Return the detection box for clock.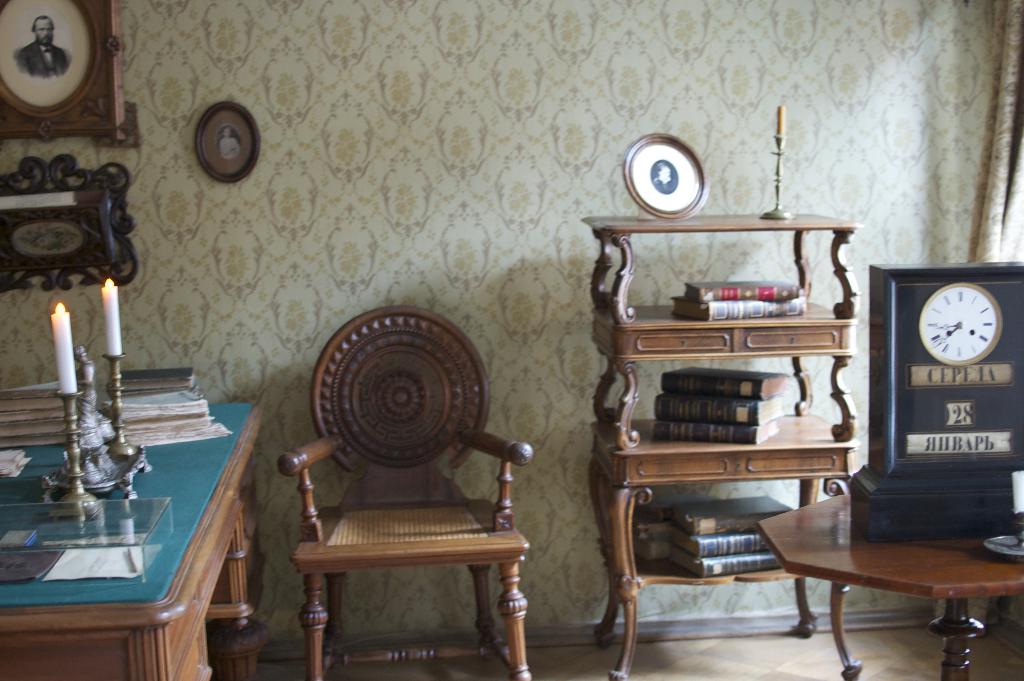
x1=916, y1=279, x2=1004, y2=365.
